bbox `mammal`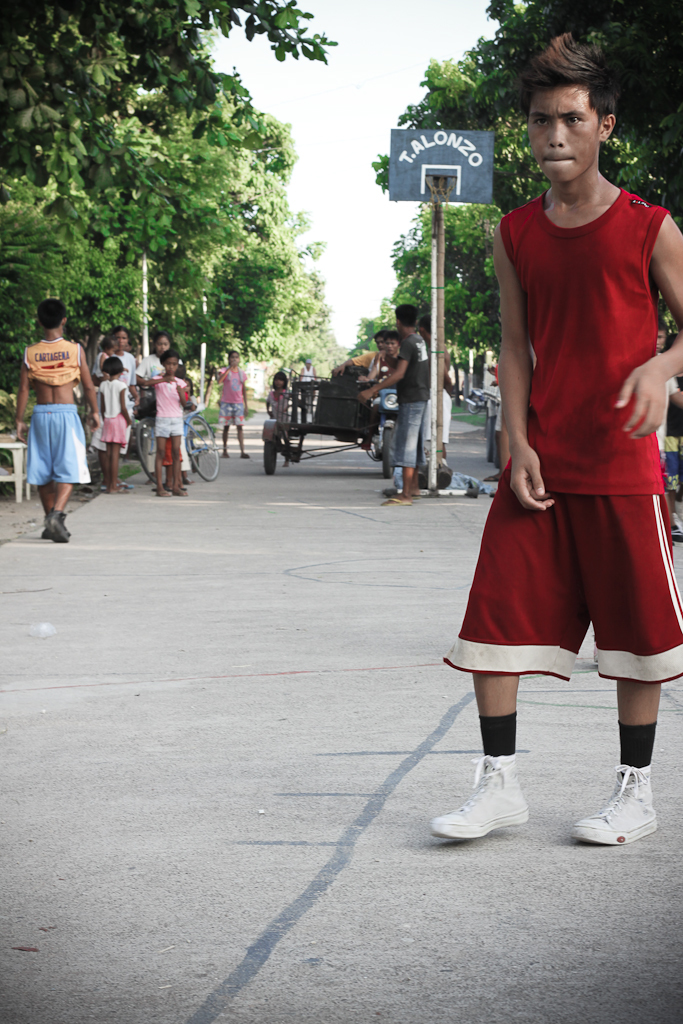
(x1=371, y1=330, x2=394, y2=376)
